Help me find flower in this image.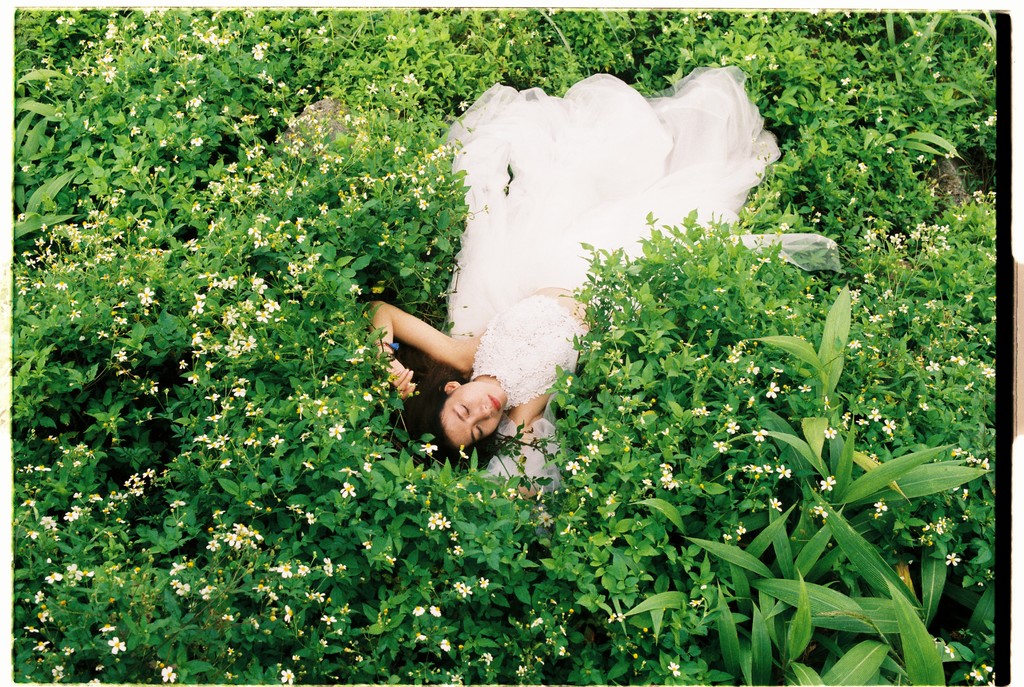
Found it: left=210, top=271, right=237, bottom=284.
